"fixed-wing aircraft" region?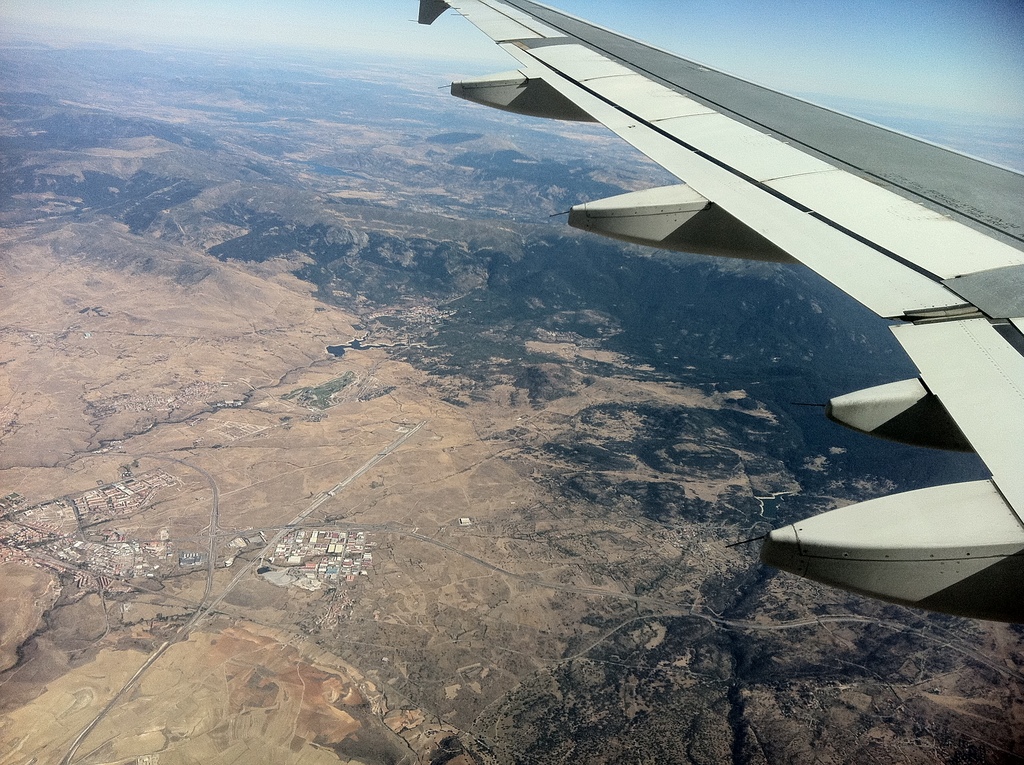
rect(412, 0, 1023, 623)
